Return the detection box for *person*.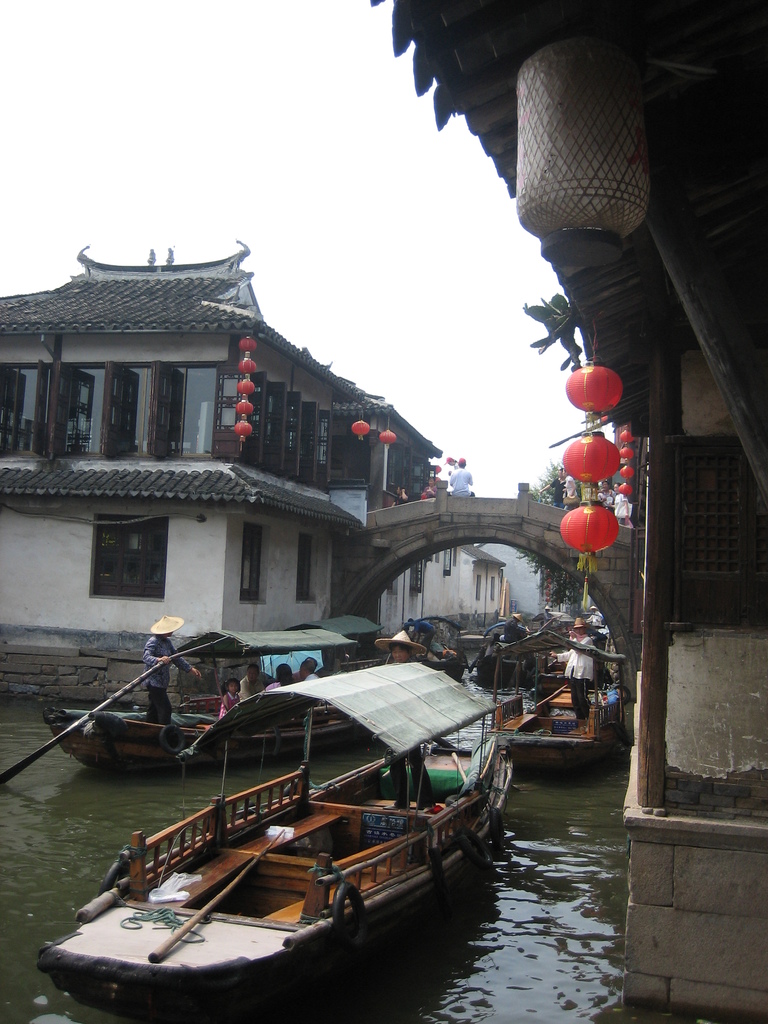
Rect(587, 604, 604, 634).
